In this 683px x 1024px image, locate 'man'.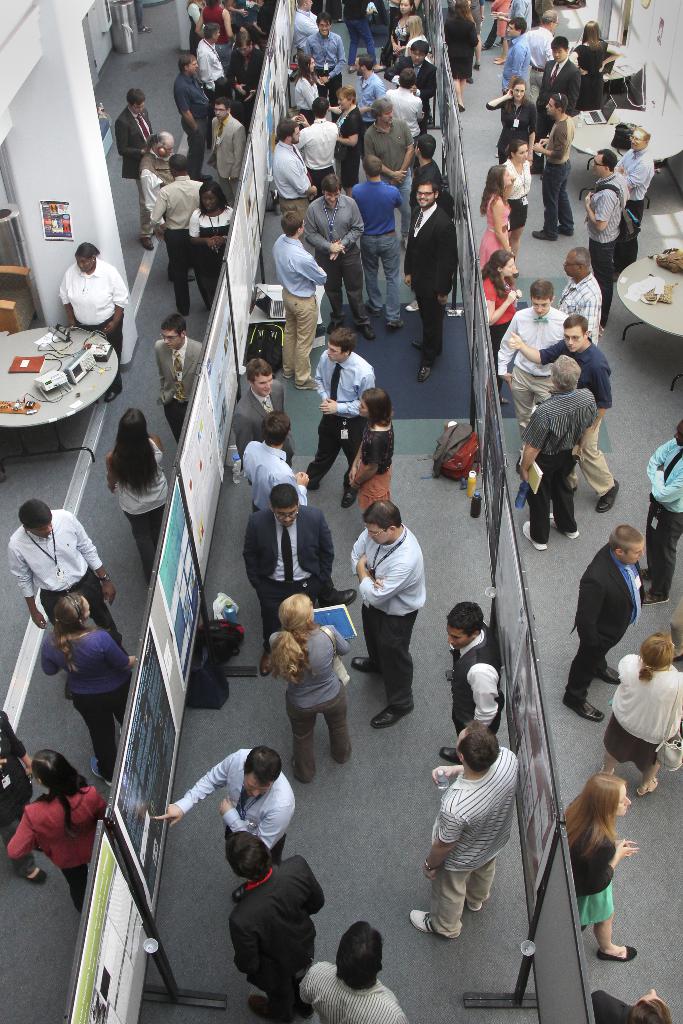
Bounding box: (left=560, top=244, right=604, bottom=344).
